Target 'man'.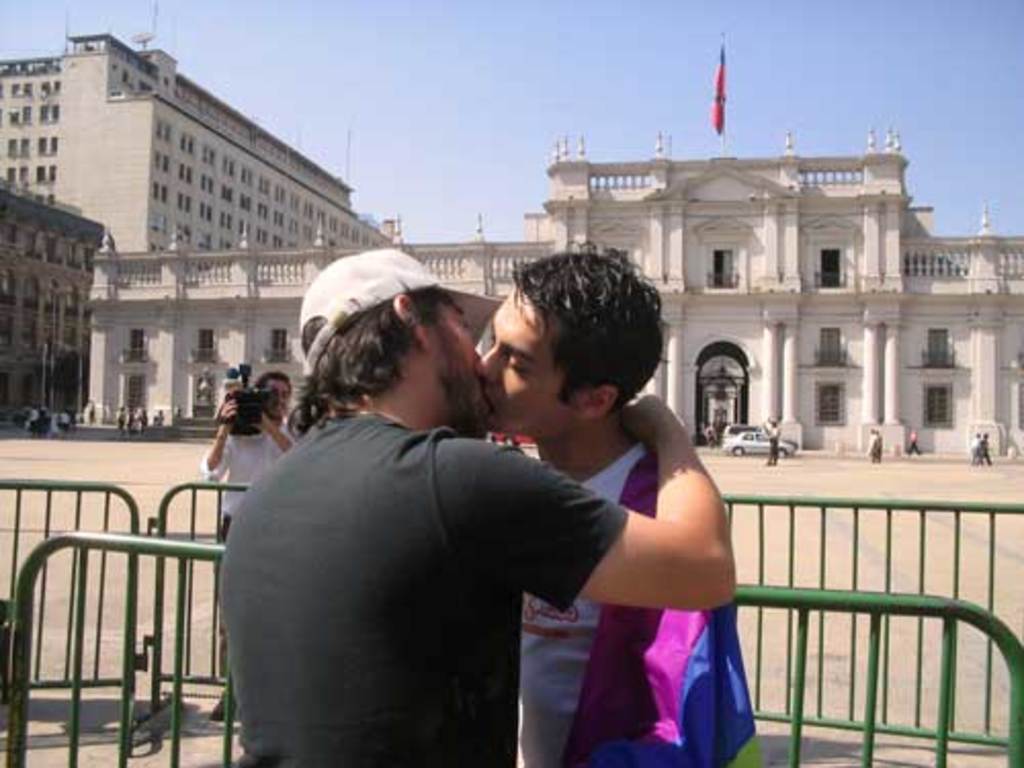
Target region: (463,260,774,766).
